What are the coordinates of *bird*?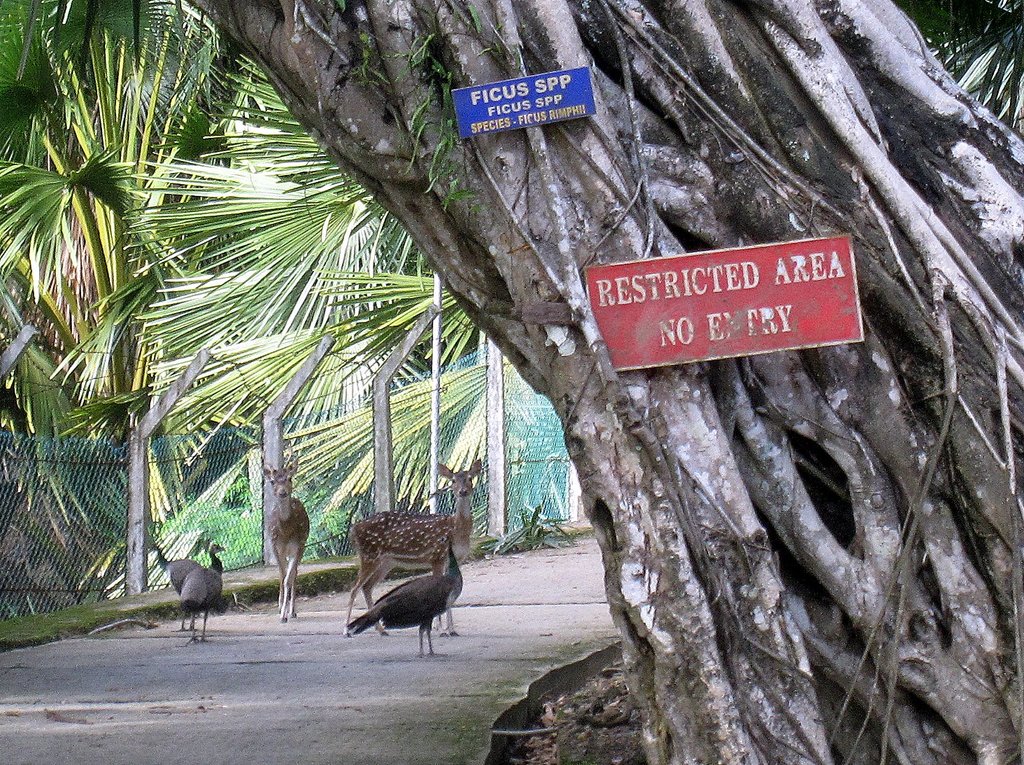
<bbox>164, 540, 227, 645</bbox>.
